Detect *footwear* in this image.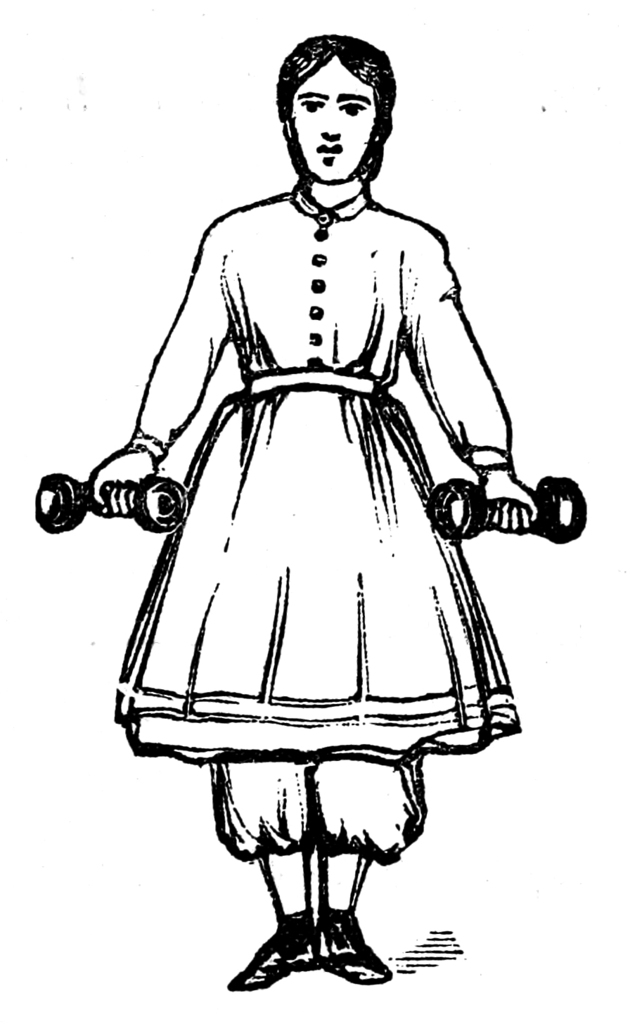
Detection: region(234, 910, 320, 989).
